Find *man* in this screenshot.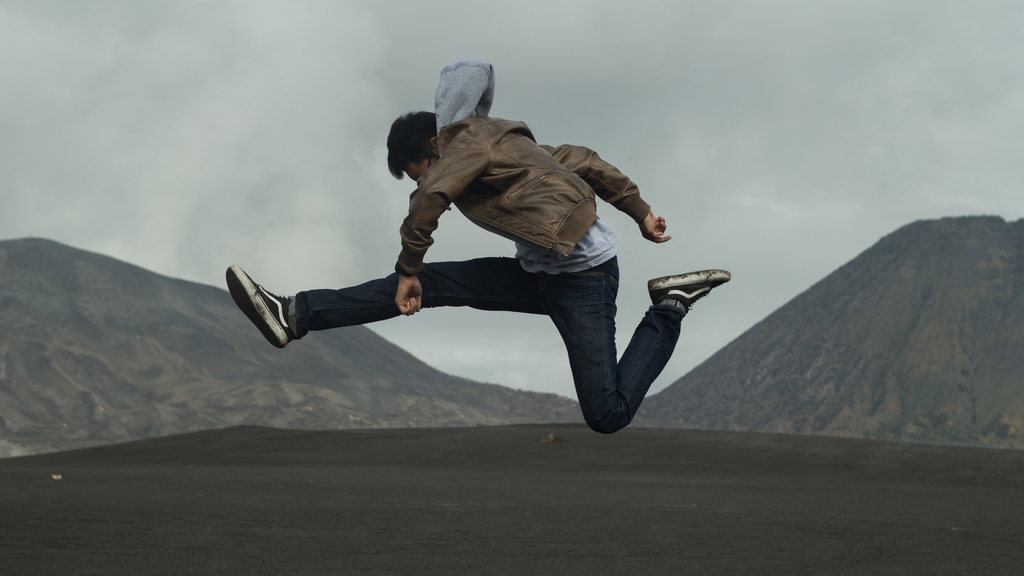
The bounding box for *man* is box(225, 58, 734, 434).
